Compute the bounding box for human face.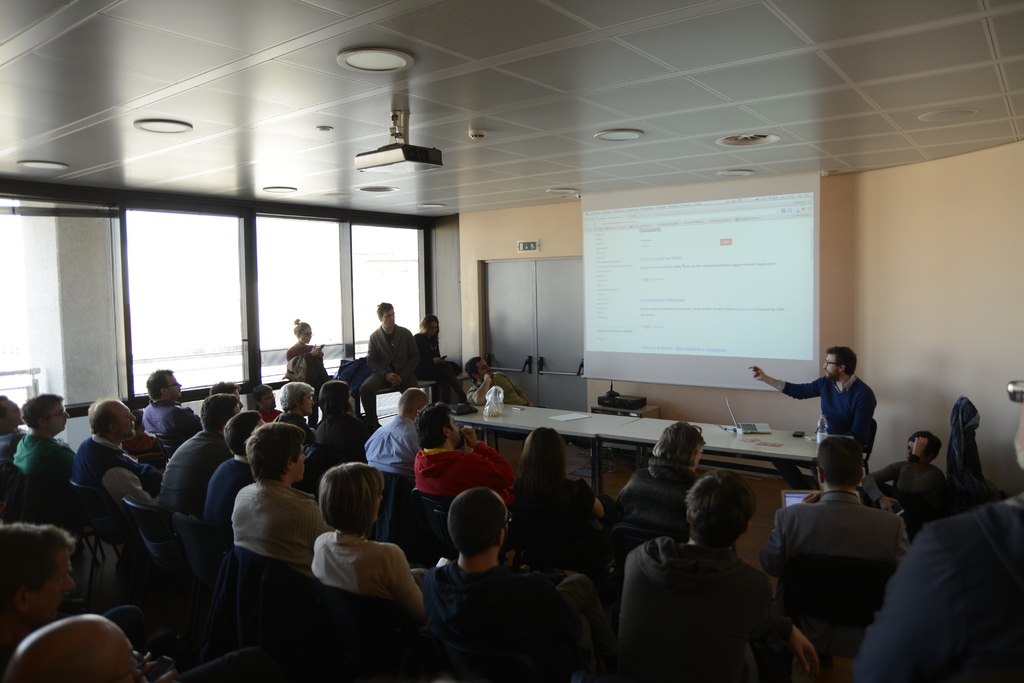
bbox=(263, 390, 277, 407).
